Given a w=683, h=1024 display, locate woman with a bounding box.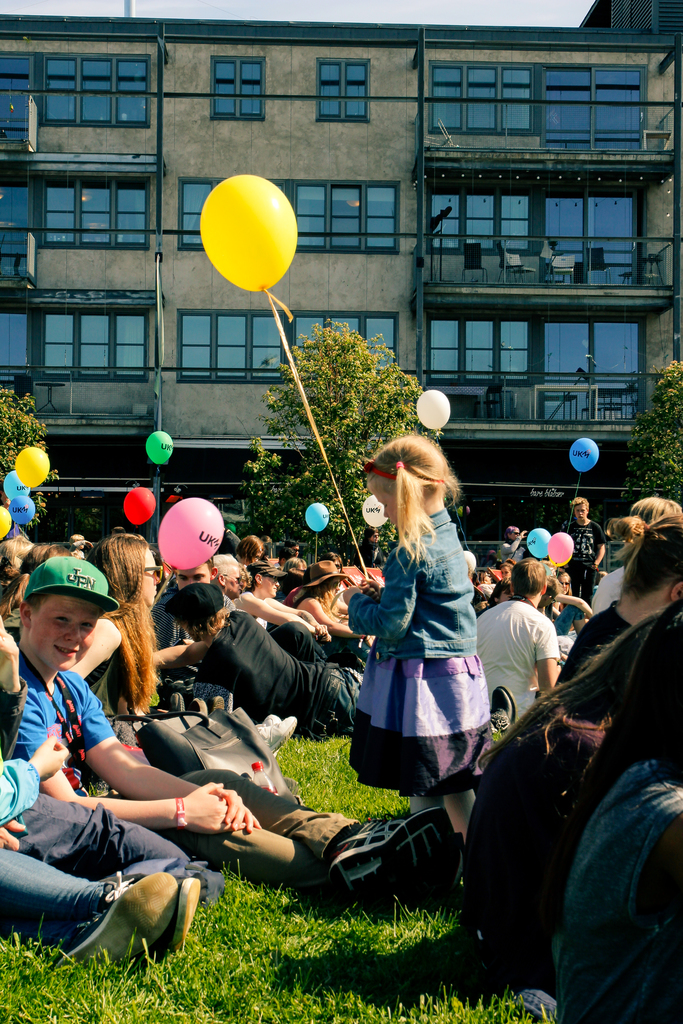
Located: 589,490,682,612.
